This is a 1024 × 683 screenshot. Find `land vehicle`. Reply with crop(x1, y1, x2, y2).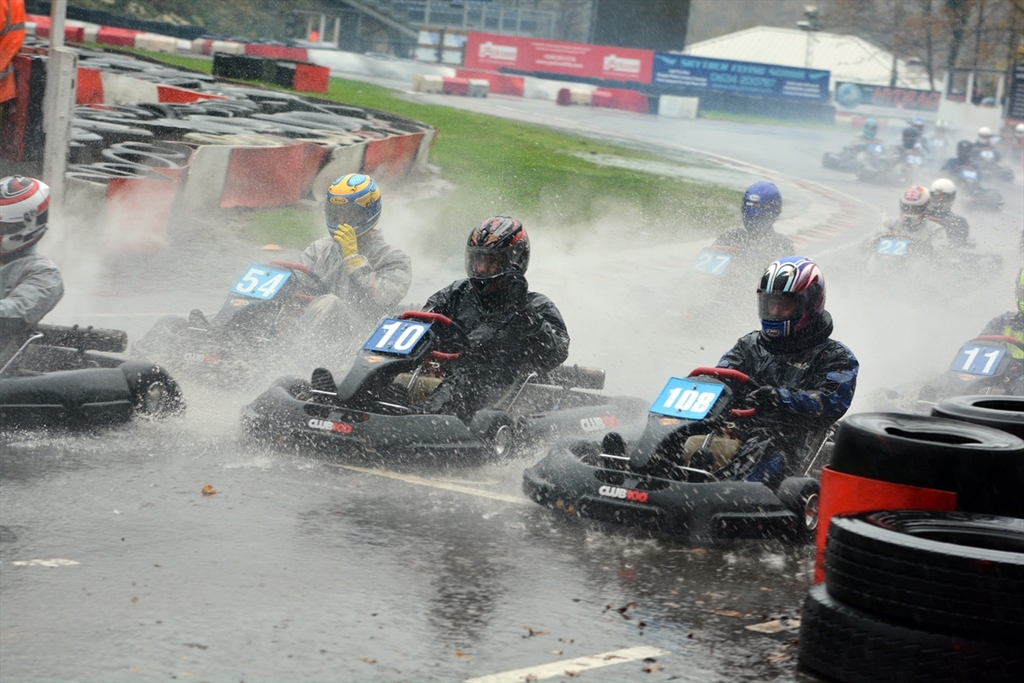
crop(951, 182, 1004, 213).
